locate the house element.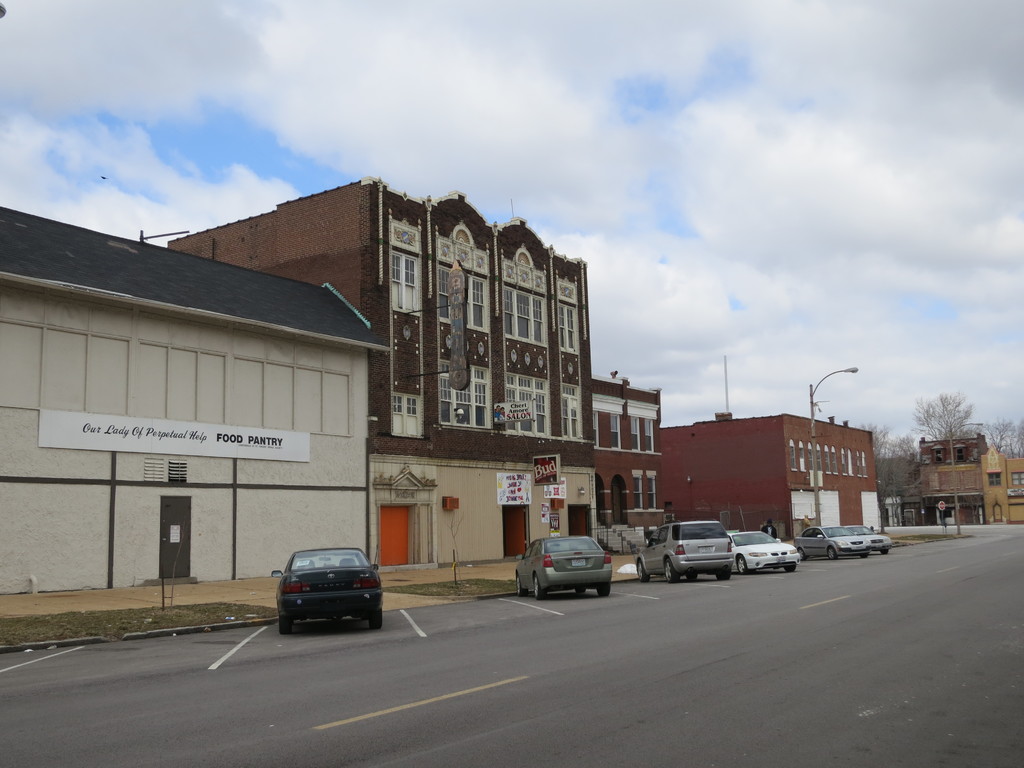
Element bbox: (x1=94, y1=171, x2=634, y2=575).
